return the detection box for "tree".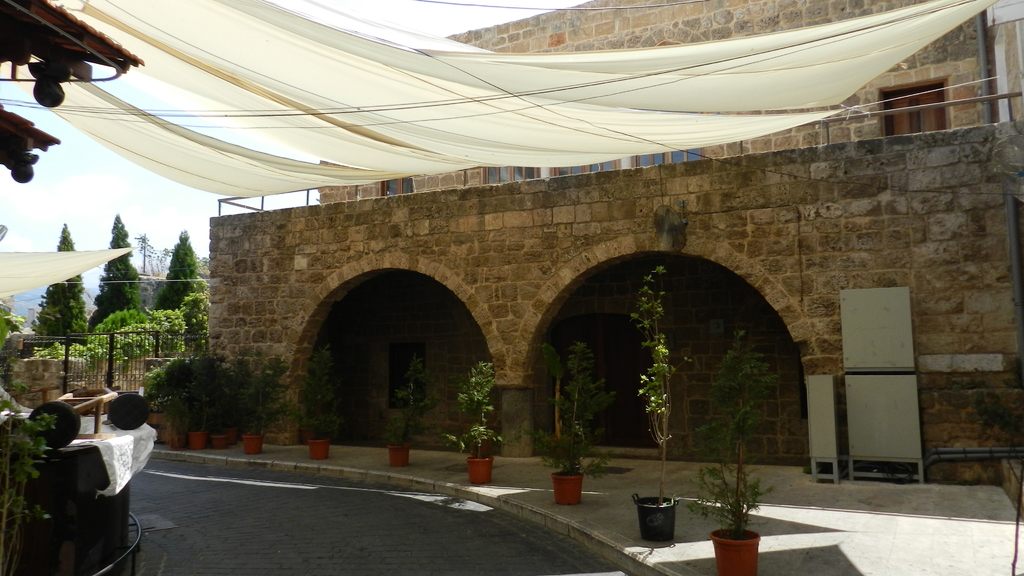
{"x1": 95, "y1": 212, "x2": 144, "y2": 324}.
